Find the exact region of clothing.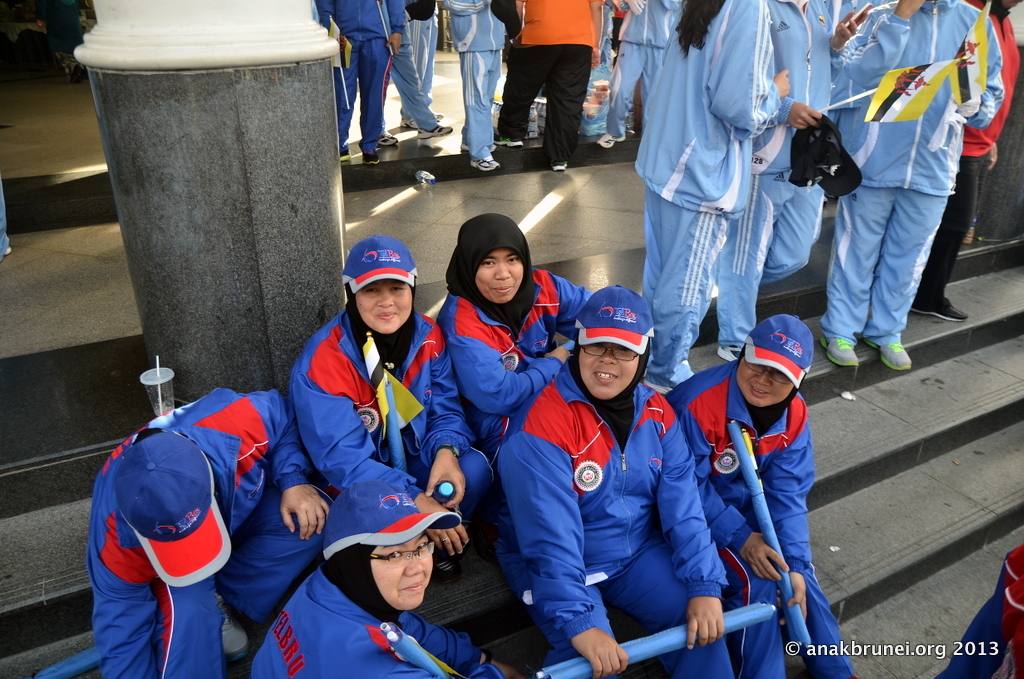
Exact region: bbox=[818, 4, 994, 373].
